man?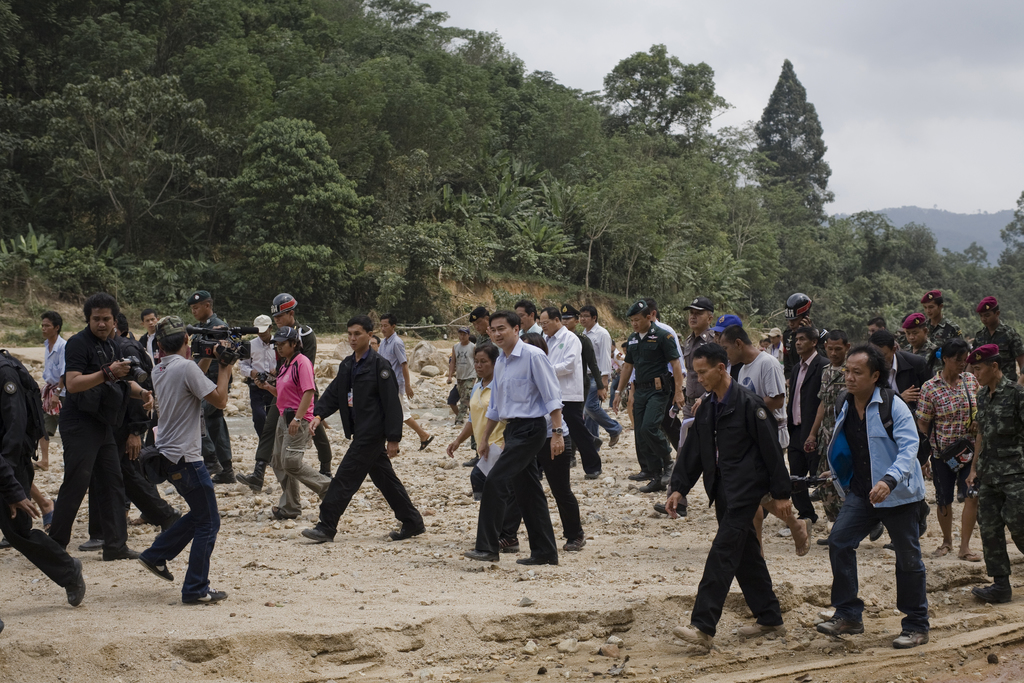
184,289,239,489
